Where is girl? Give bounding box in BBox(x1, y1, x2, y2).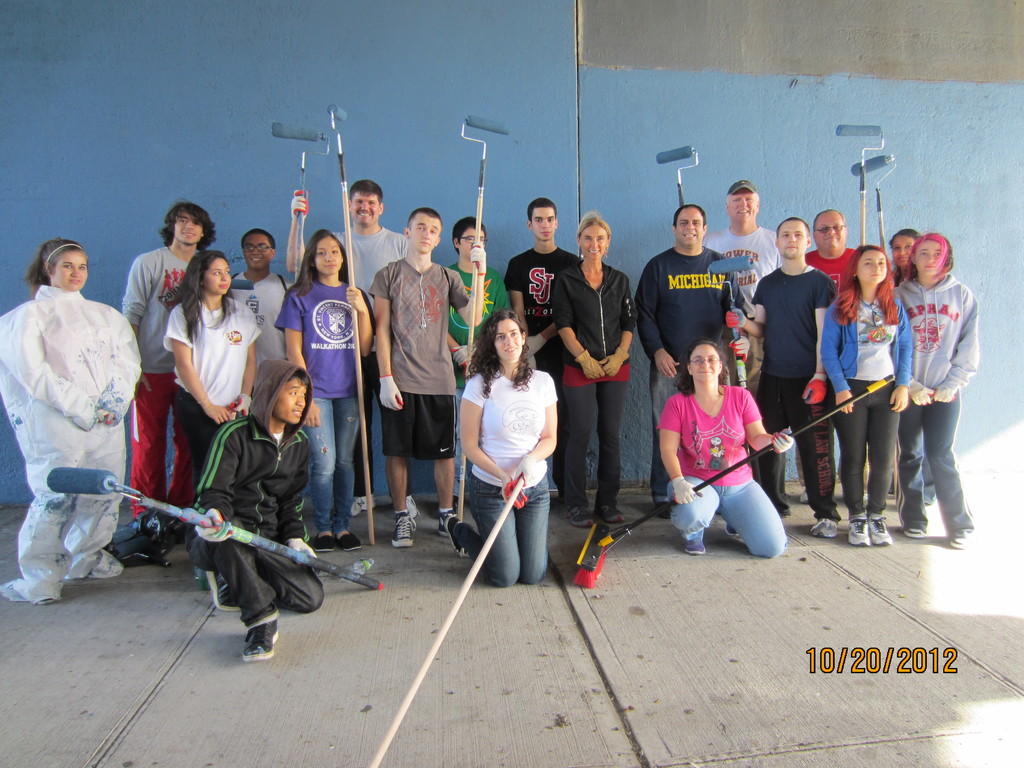
BBox(268, 228, 375, 552).
